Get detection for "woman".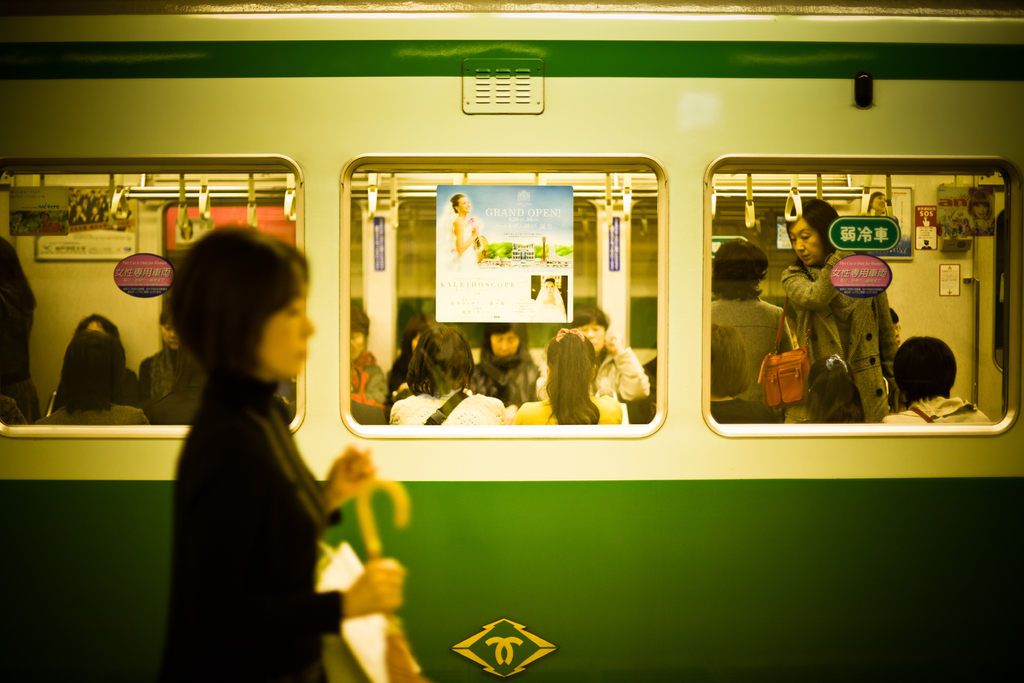
Detection: Rect(137, 302, 210, 426).
